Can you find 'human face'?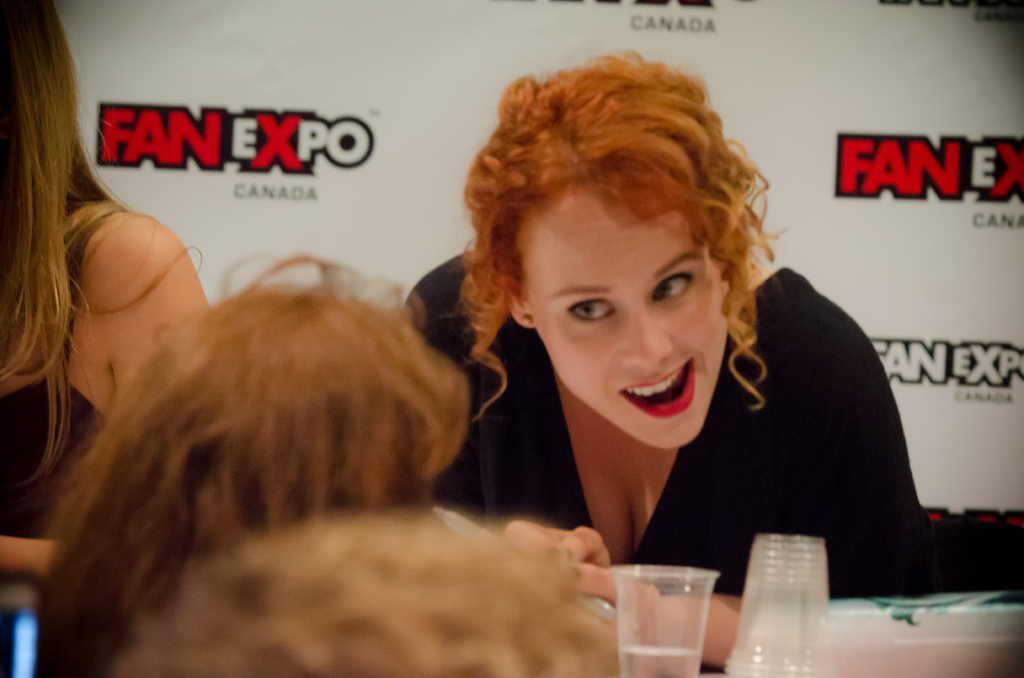
Yes, bounding box: [516,177,733,453].
